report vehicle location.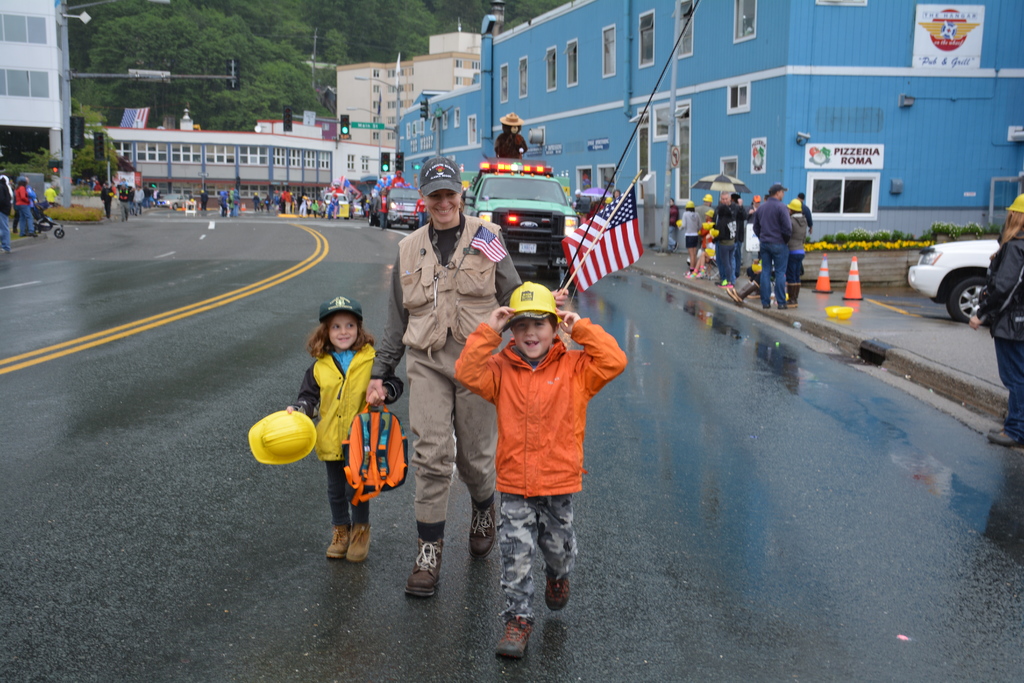
Report: 467 163 598 274.
